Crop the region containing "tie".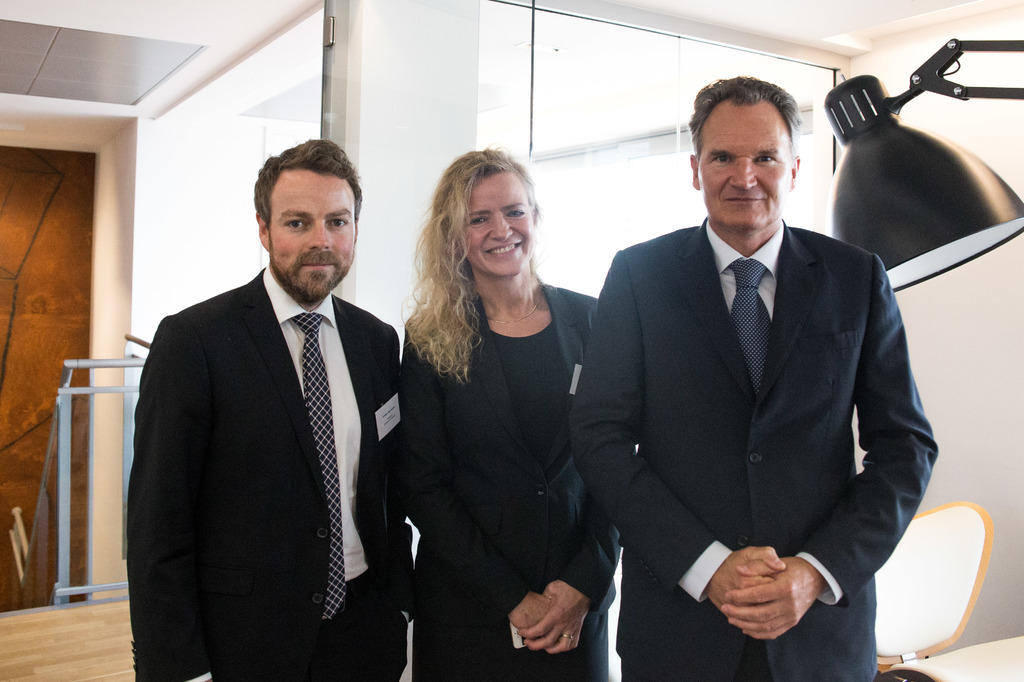
Crop region: x1=294 y1=310 x2=357 y2=617.
